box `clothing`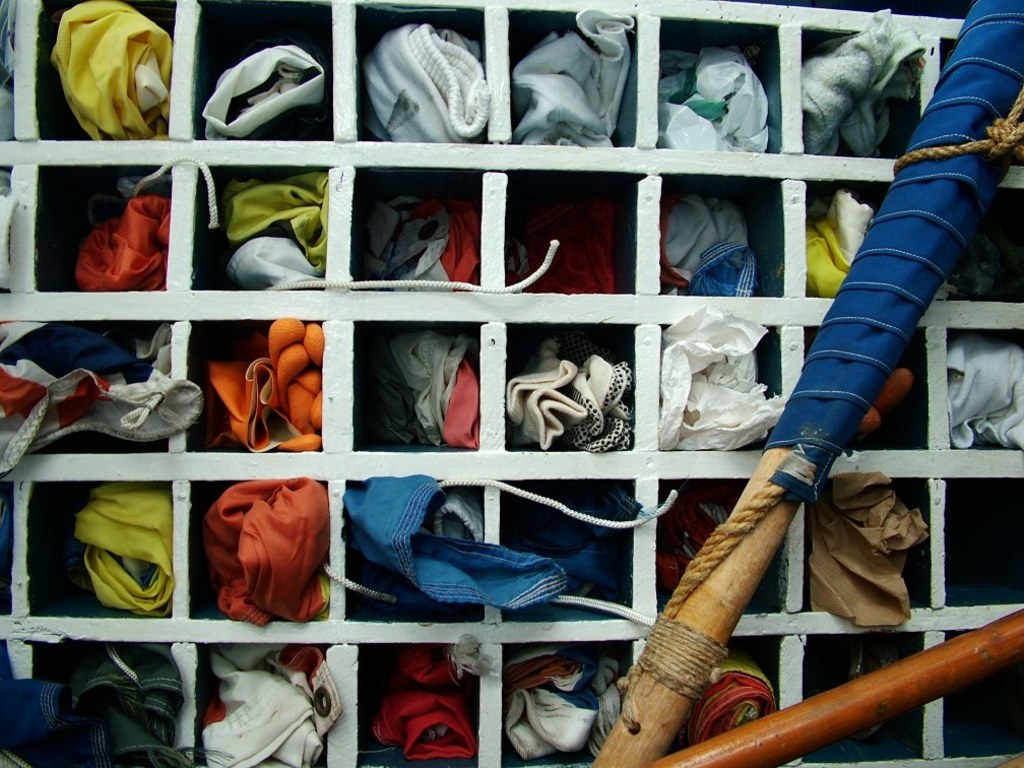
x1=680, y1=653, x2=774, y2=742
